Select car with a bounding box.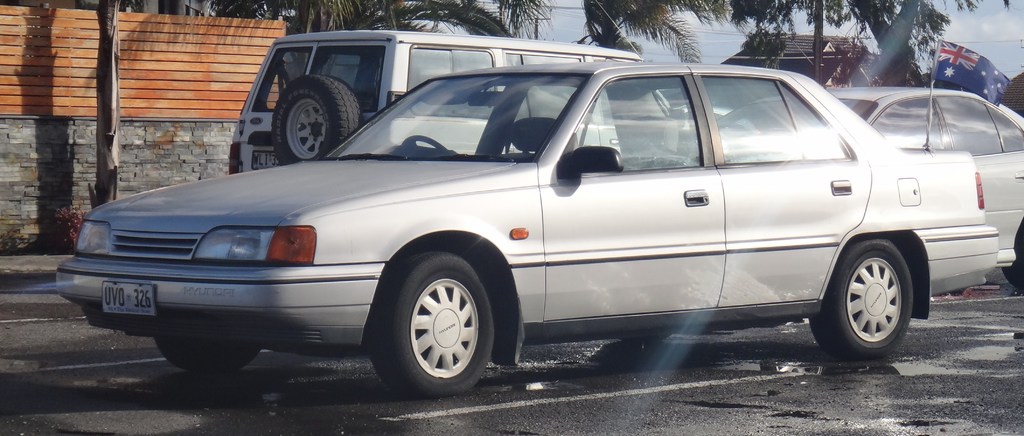
detection(54, 36, 1011, 398).
